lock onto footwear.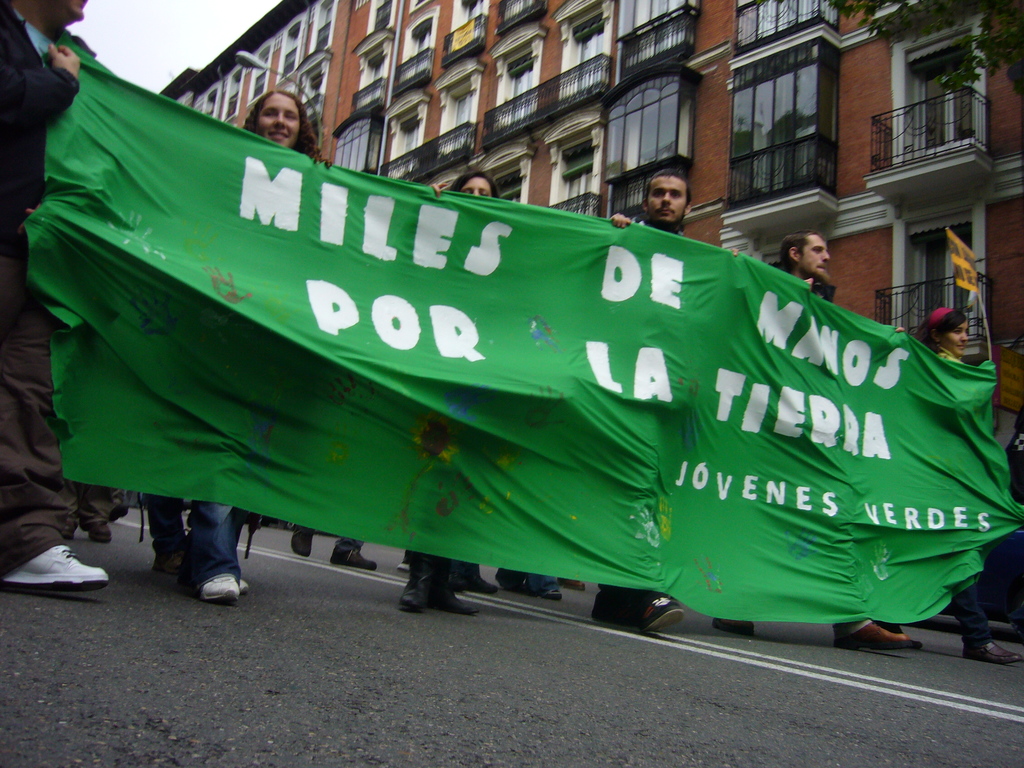
Locked: left=241, top=577, right=251, bottom=595.
